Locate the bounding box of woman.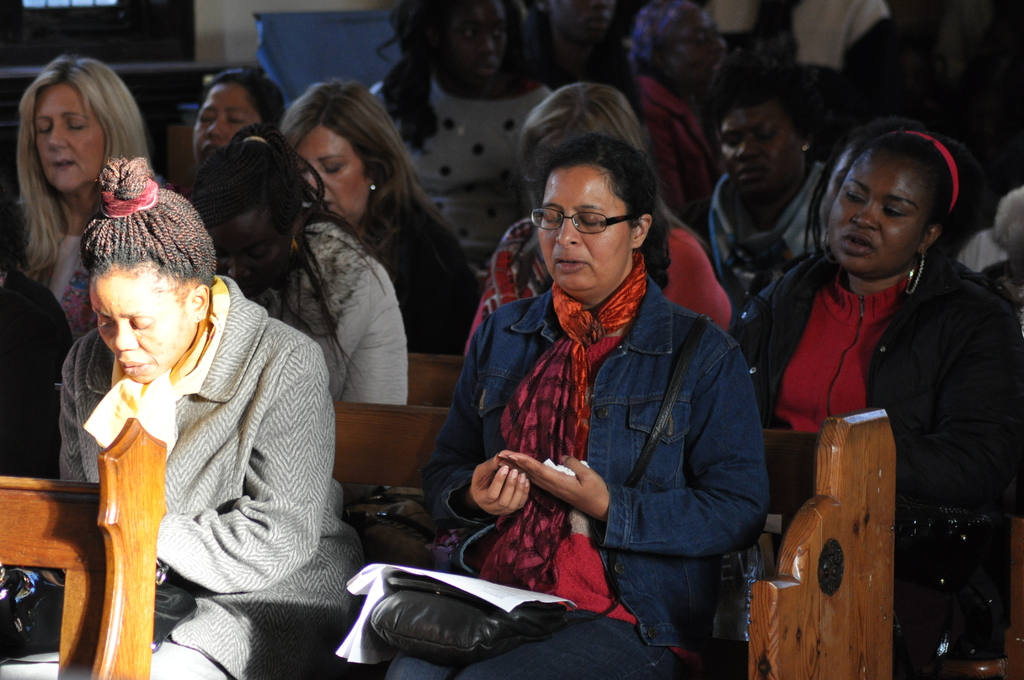
Bounding box: Rect(193, 69, 288, 168).
